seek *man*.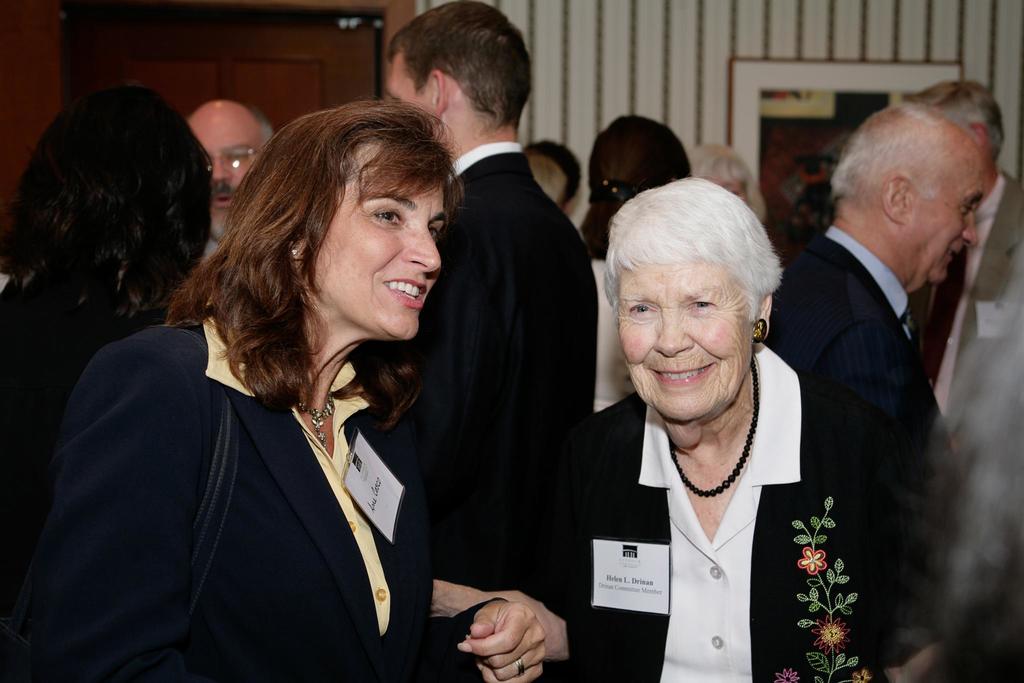
[left=759, top=90, right=1012, bottom=604].
